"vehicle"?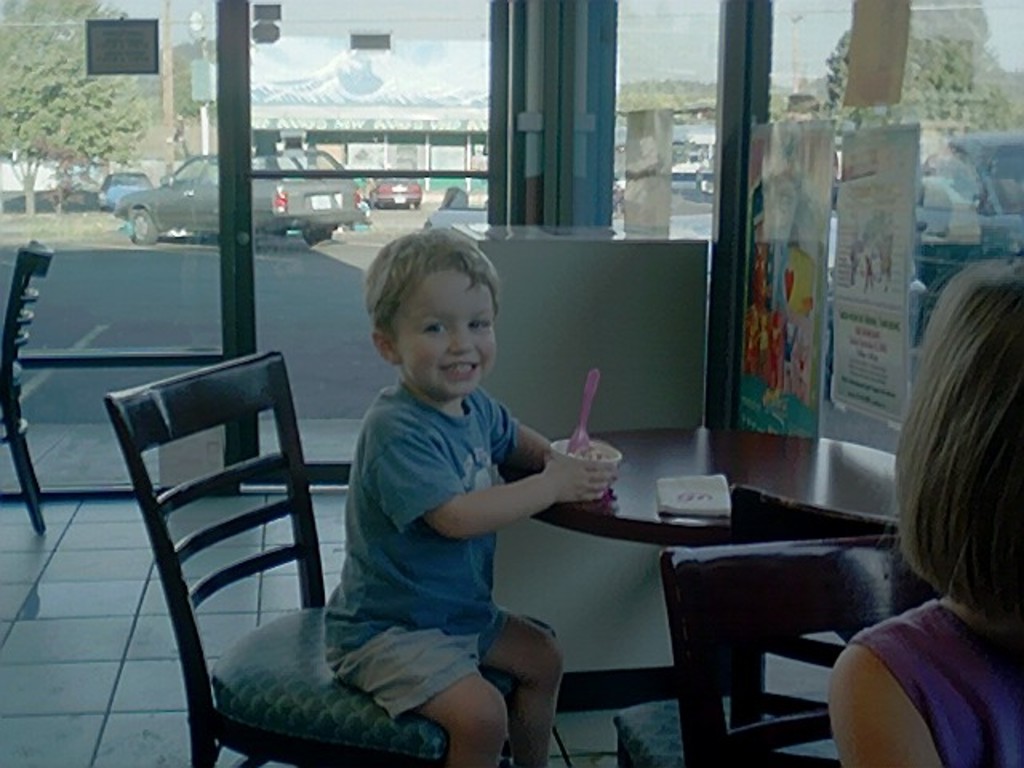
118 138 370 248
